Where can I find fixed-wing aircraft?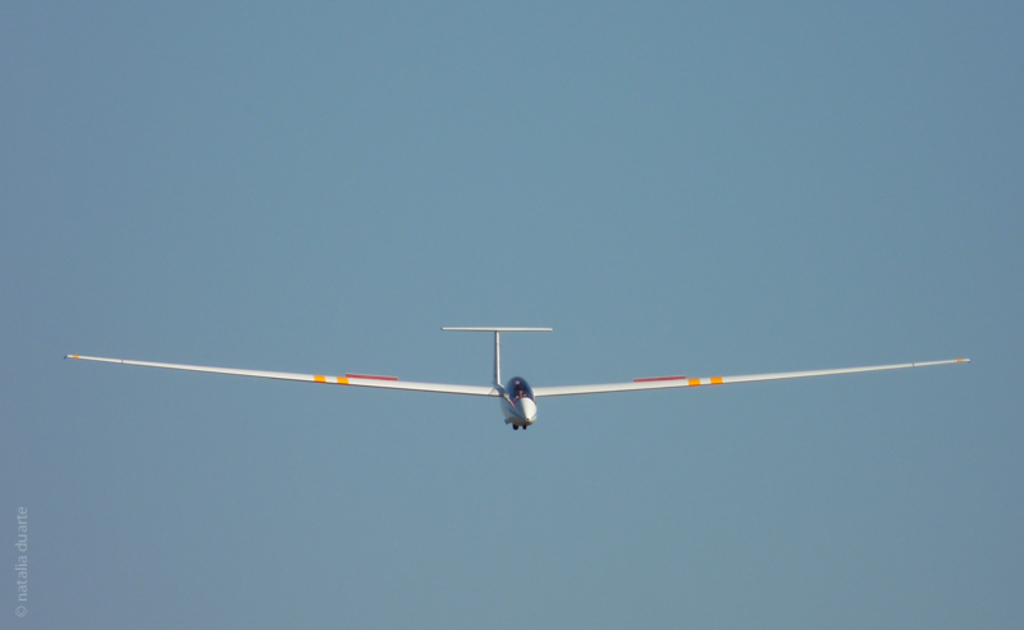
You can find it at (left=64, top=319, right=970, bottom=433).
